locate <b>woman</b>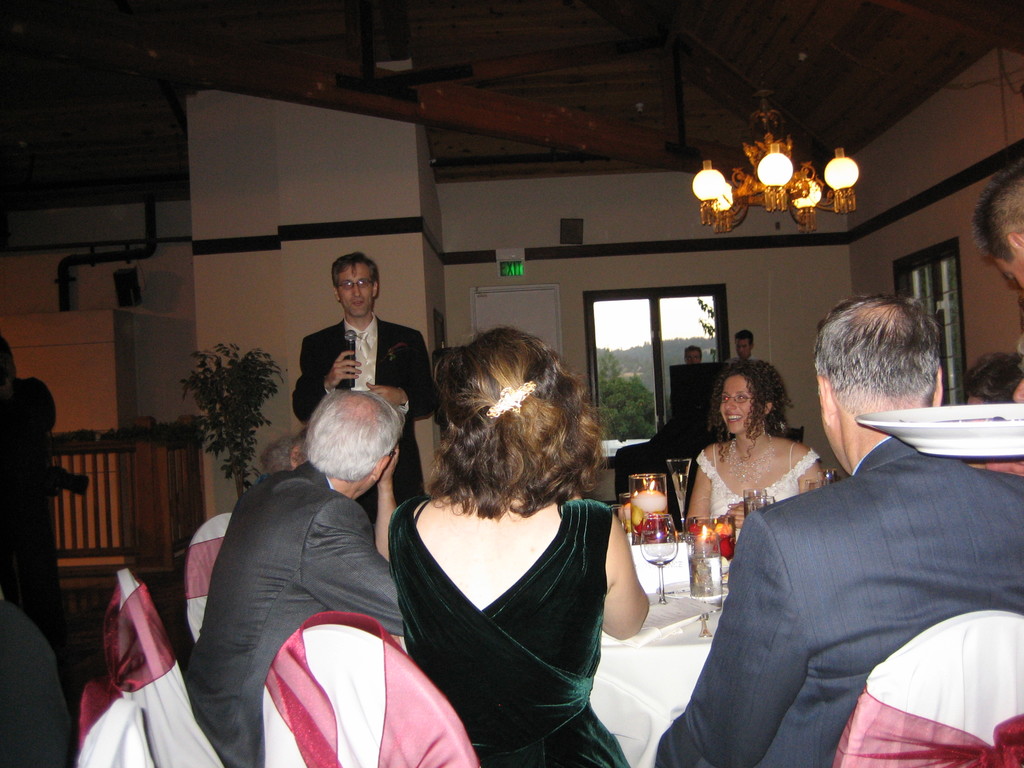
<region>686, 357, 822, 527</region>
